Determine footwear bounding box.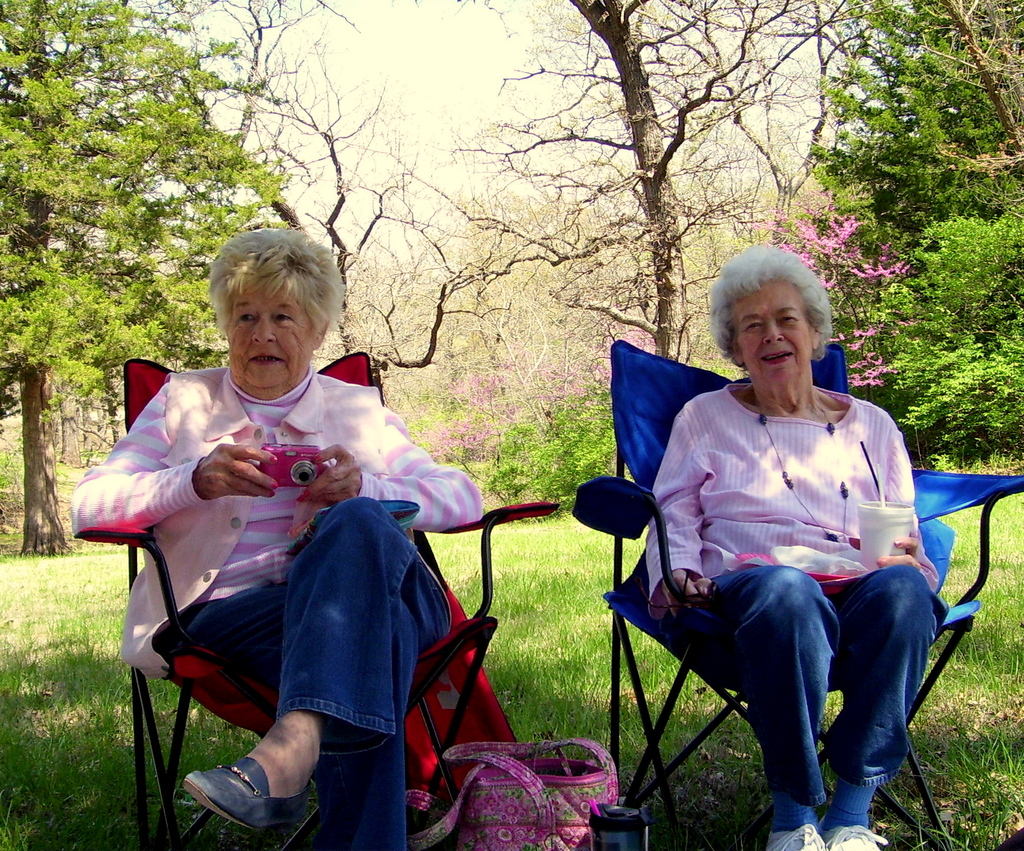
Determined: box(825, 823, 888, 850).
